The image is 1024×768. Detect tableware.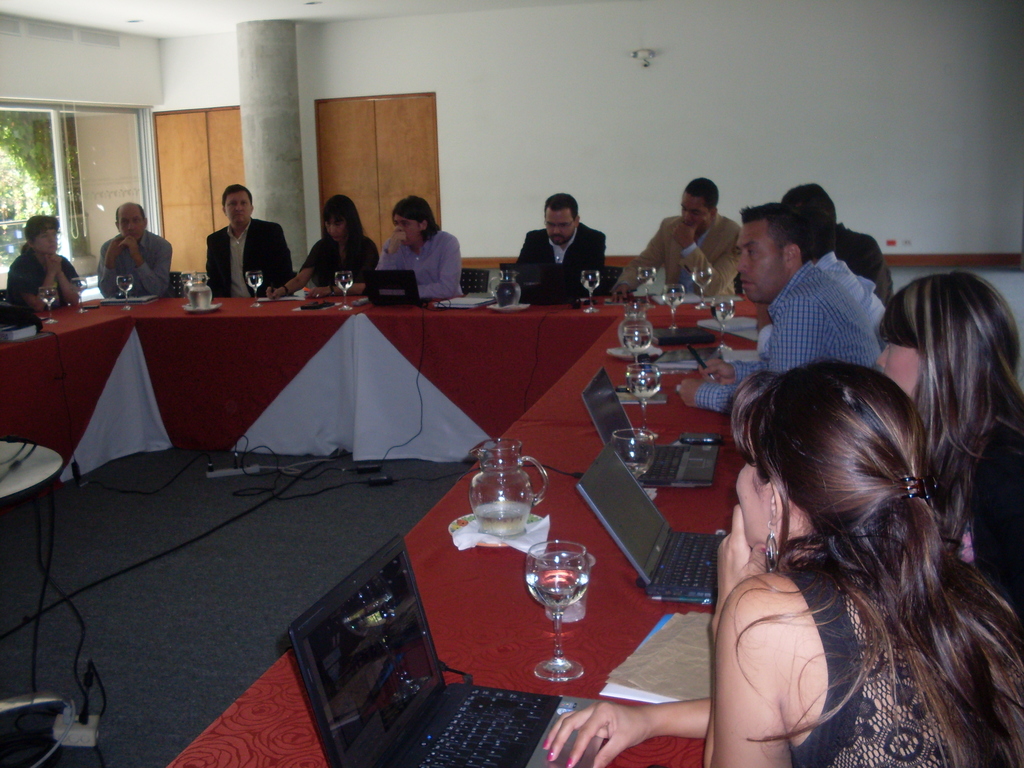
Detection: x1=185, y1=302, x2=225, y2=314.
